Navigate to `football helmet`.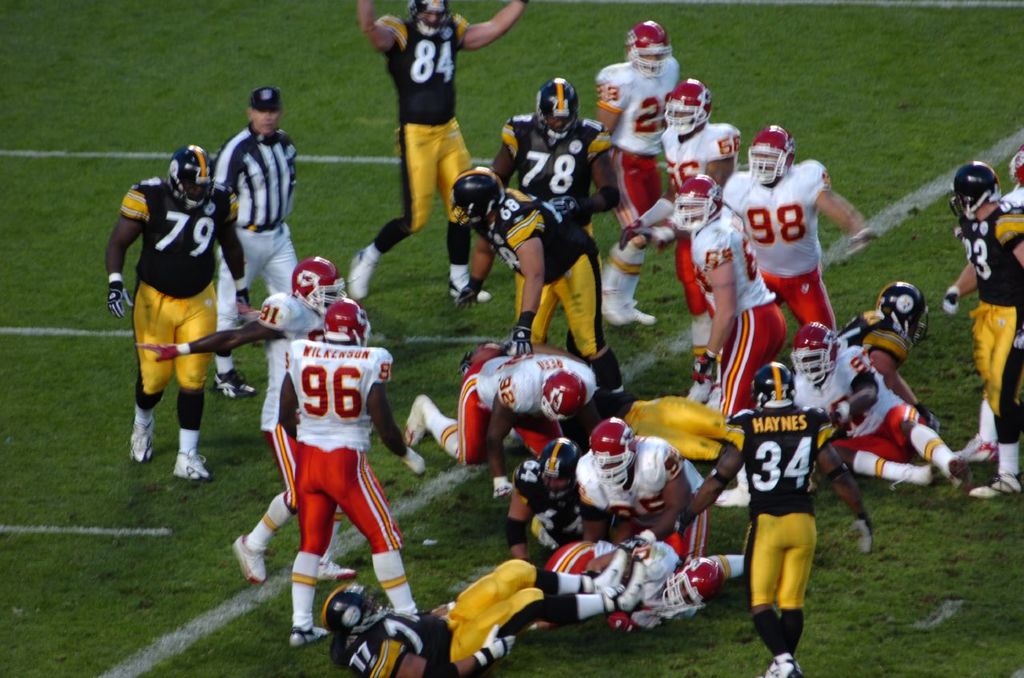
Navigation target: Rect(666, 78, 715, 138).
